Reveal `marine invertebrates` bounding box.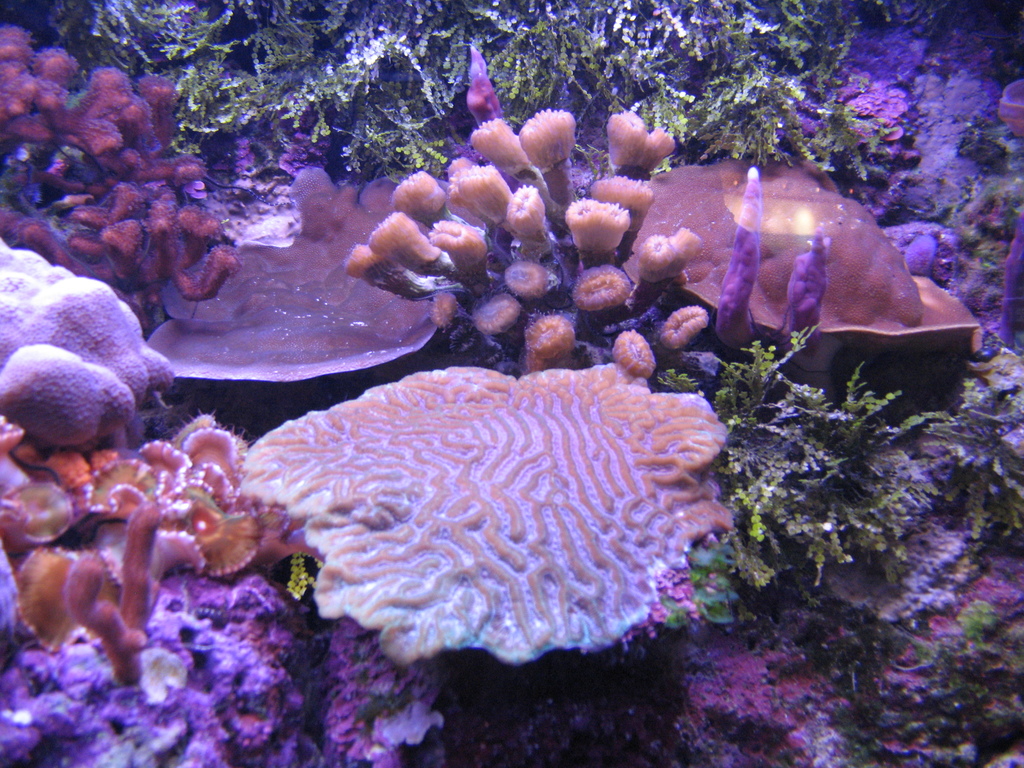
Revealed: Rect(610, 135, 992, 376).
